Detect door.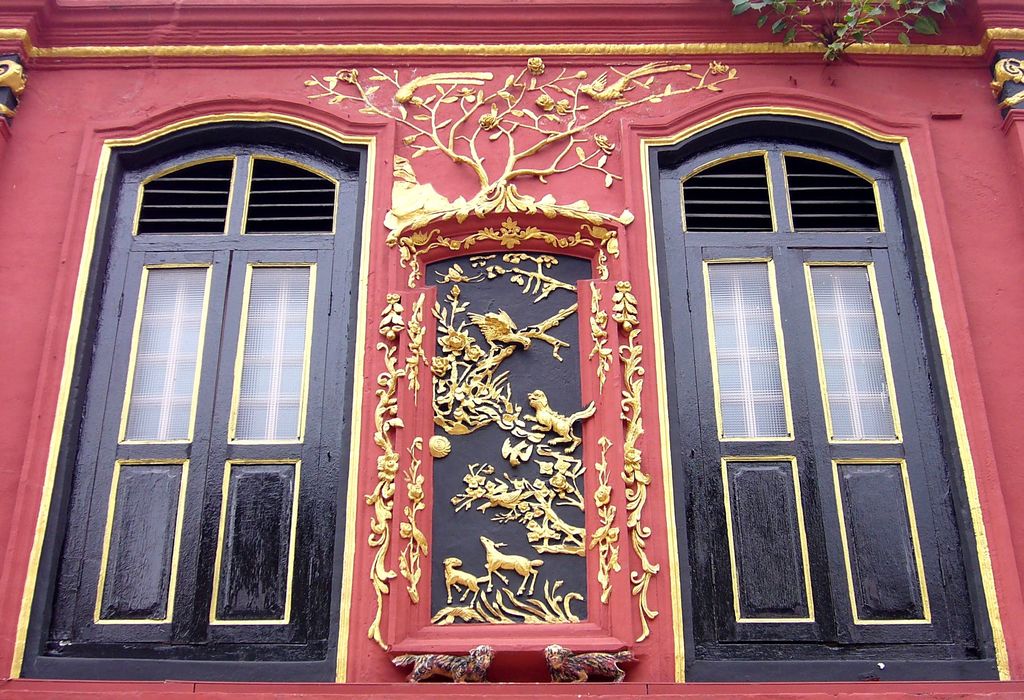
Detected at {"x1": 44, "y1": 141, "x2": 363, "y2": 660}.
